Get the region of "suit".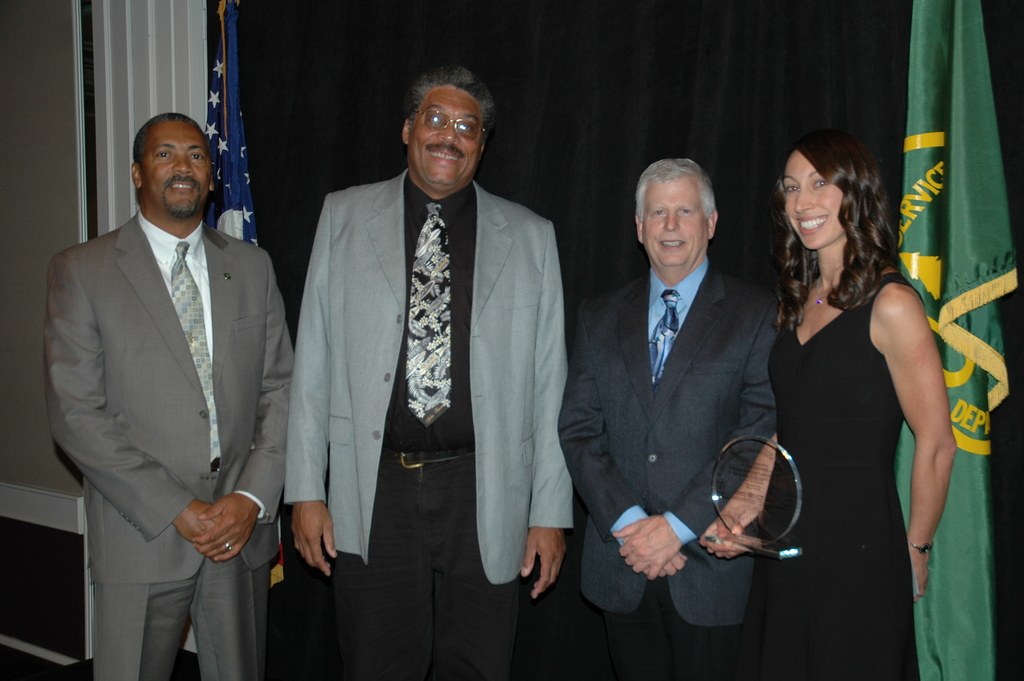
bbox=(56, 81, 291, 668).
